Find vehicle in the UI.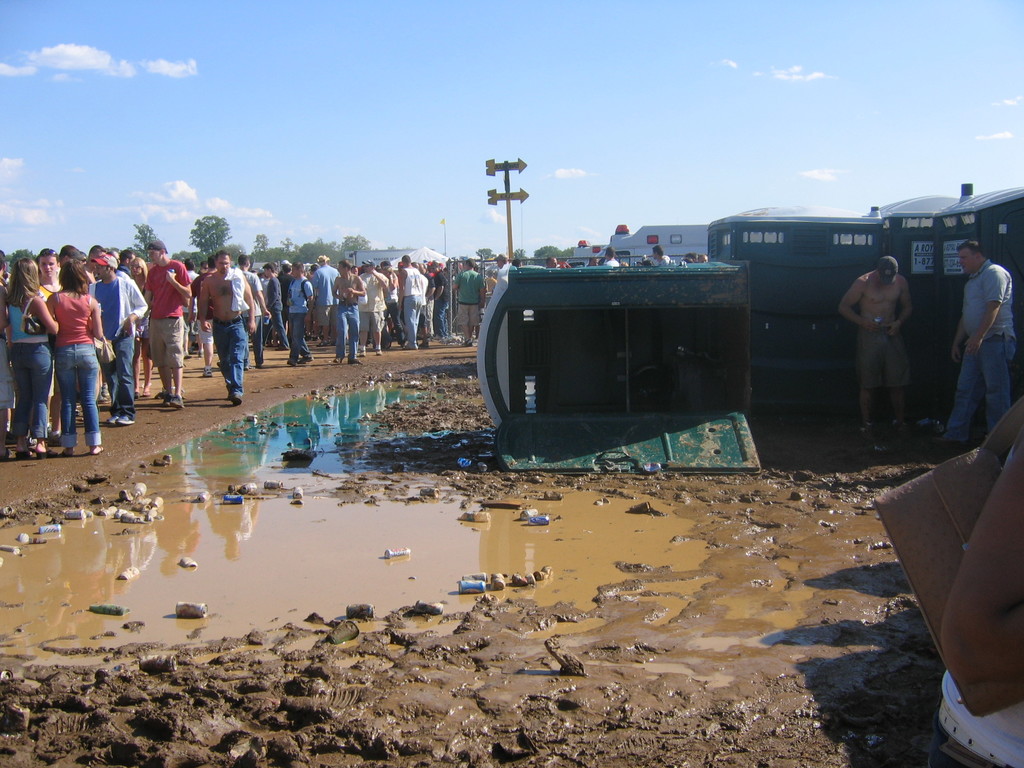
UI element at <bbox>570, 242, 607, 263</bbox>.
